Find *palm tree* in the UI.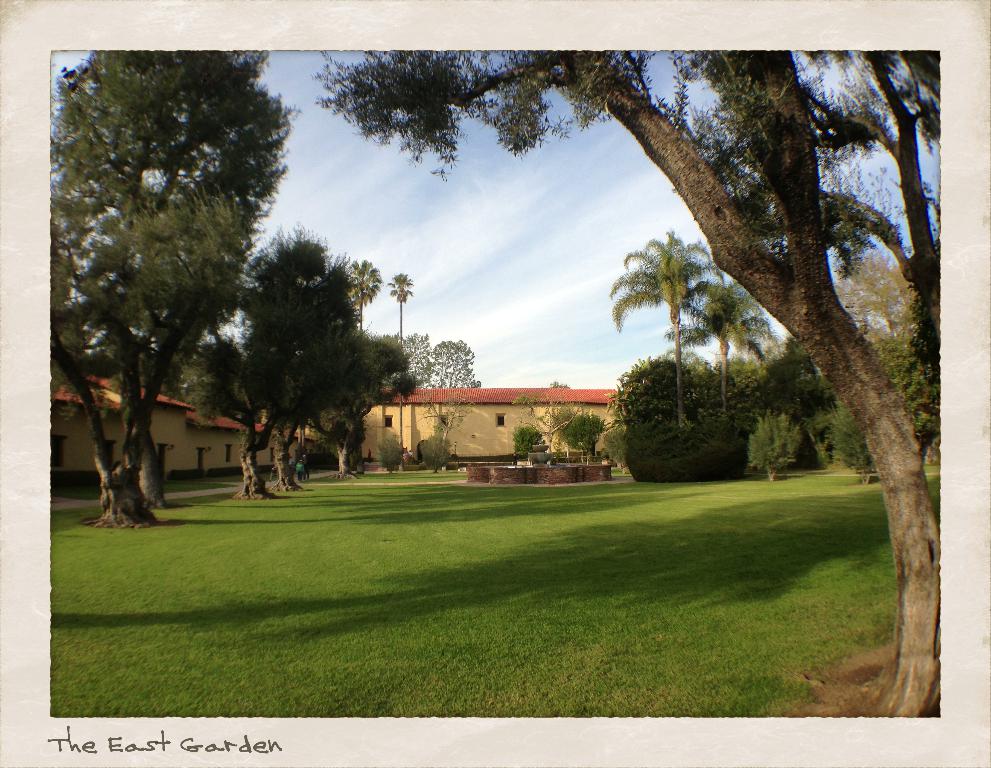
UI element at (left=388, top=273, right=413, bottom=377).
